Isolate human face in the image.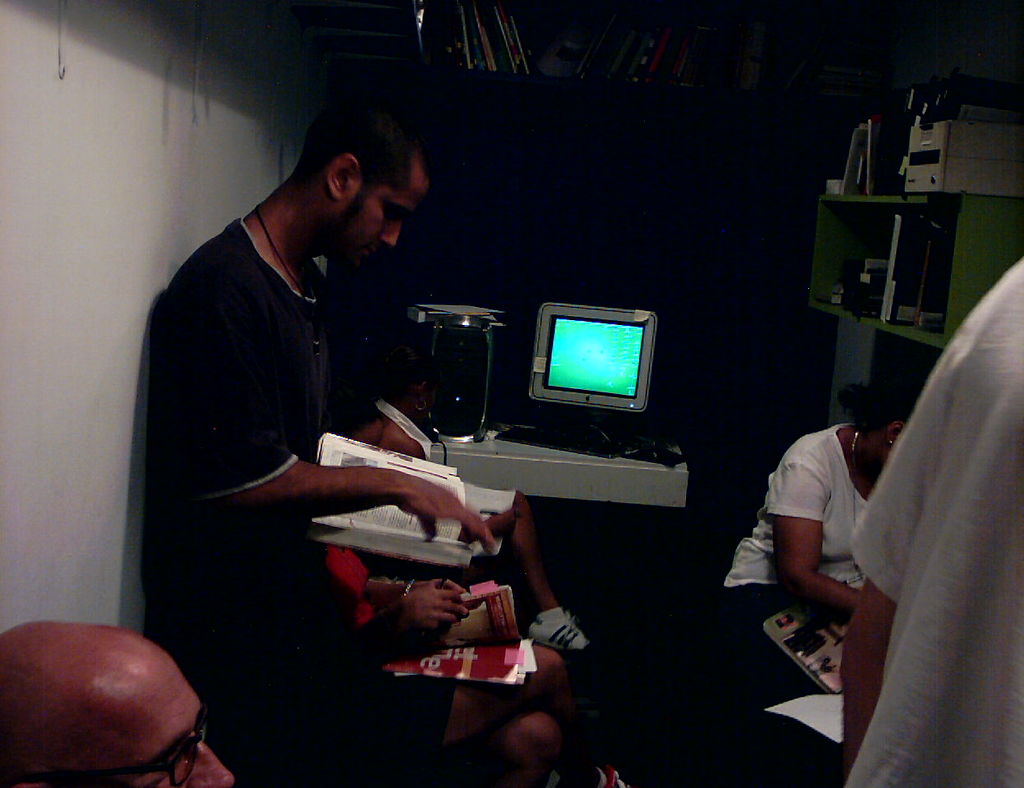
Isolated region: 53/652/236/787.
